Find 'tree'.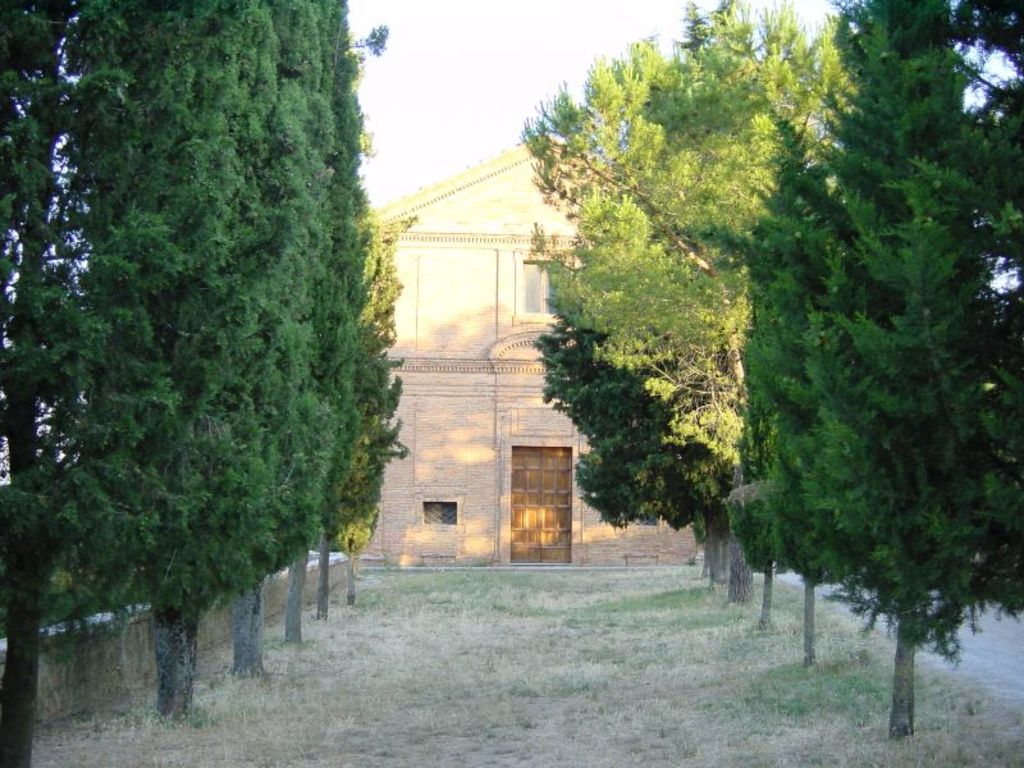
<bbox>805, 0, 1023, 131</bbox>.
